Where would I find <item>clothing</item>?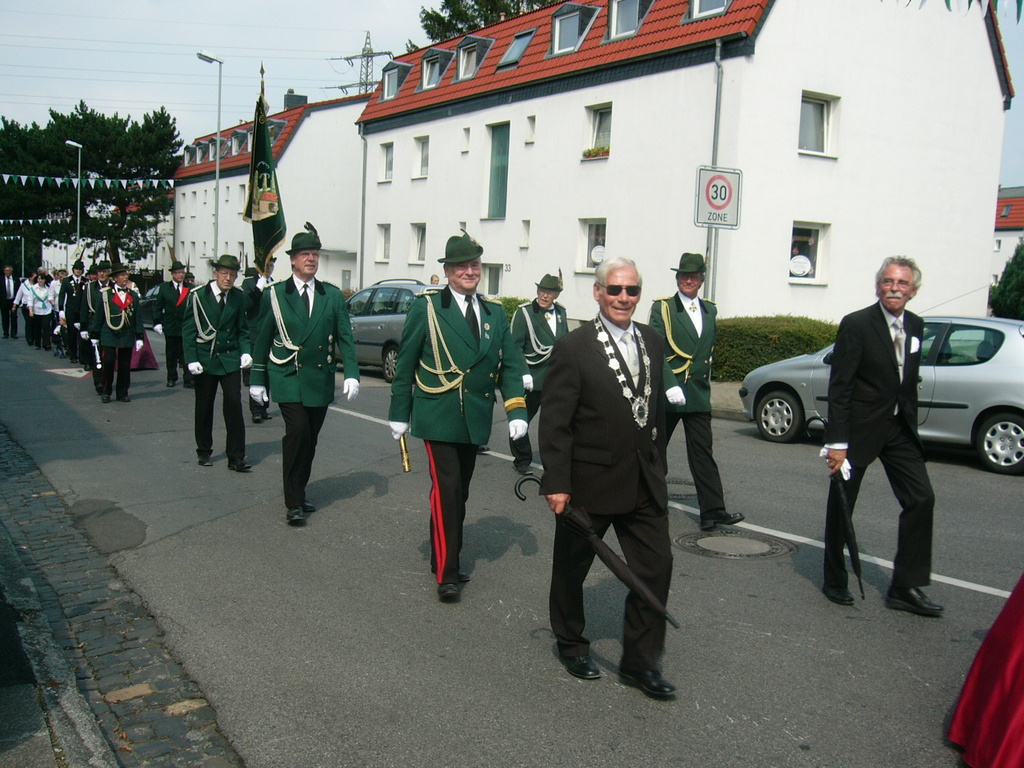
At 151, 276, 193, 374.
